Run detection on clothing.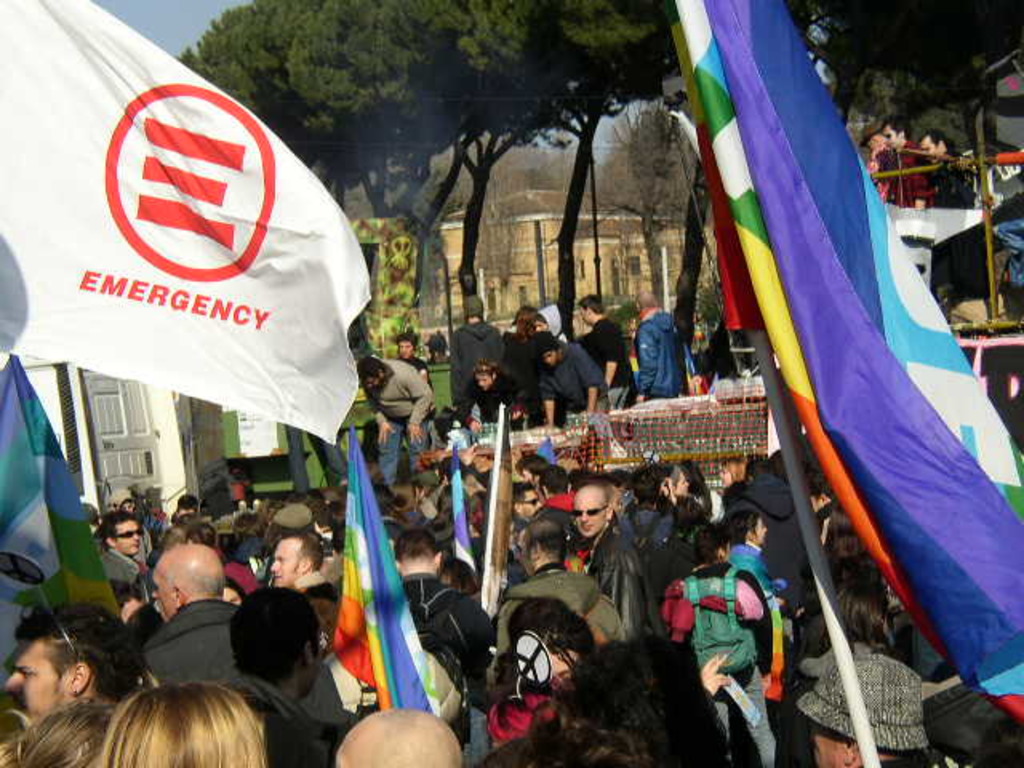
Result: BBox(493, 562, 630, 658).
